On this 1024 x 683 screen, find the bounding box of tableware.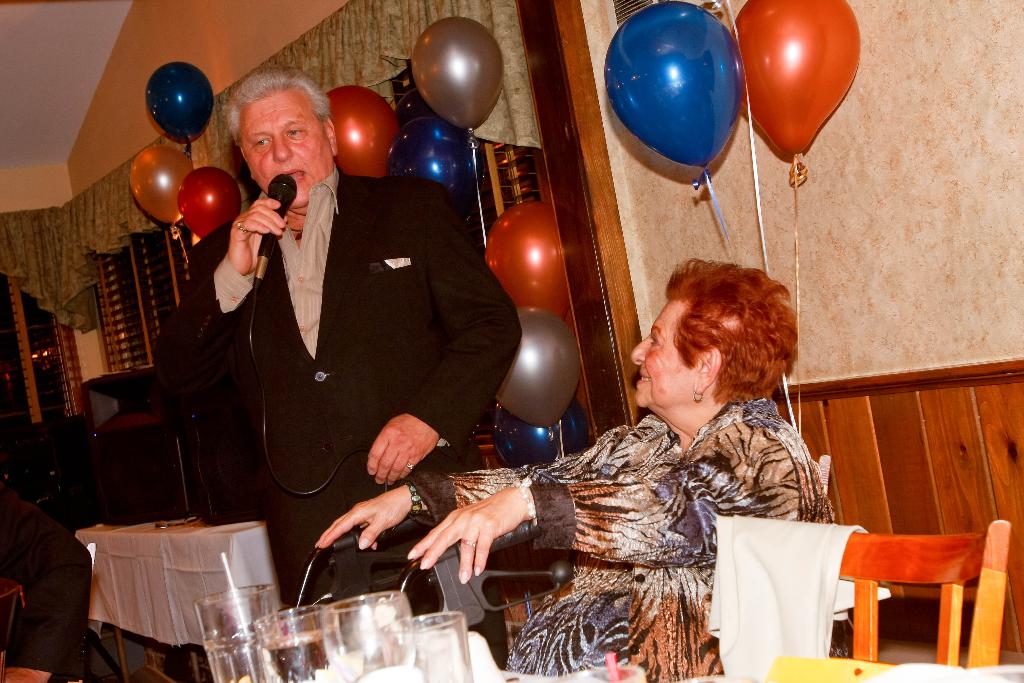
Bounding box: (left=321, top=592, right=409, bottom=682).
